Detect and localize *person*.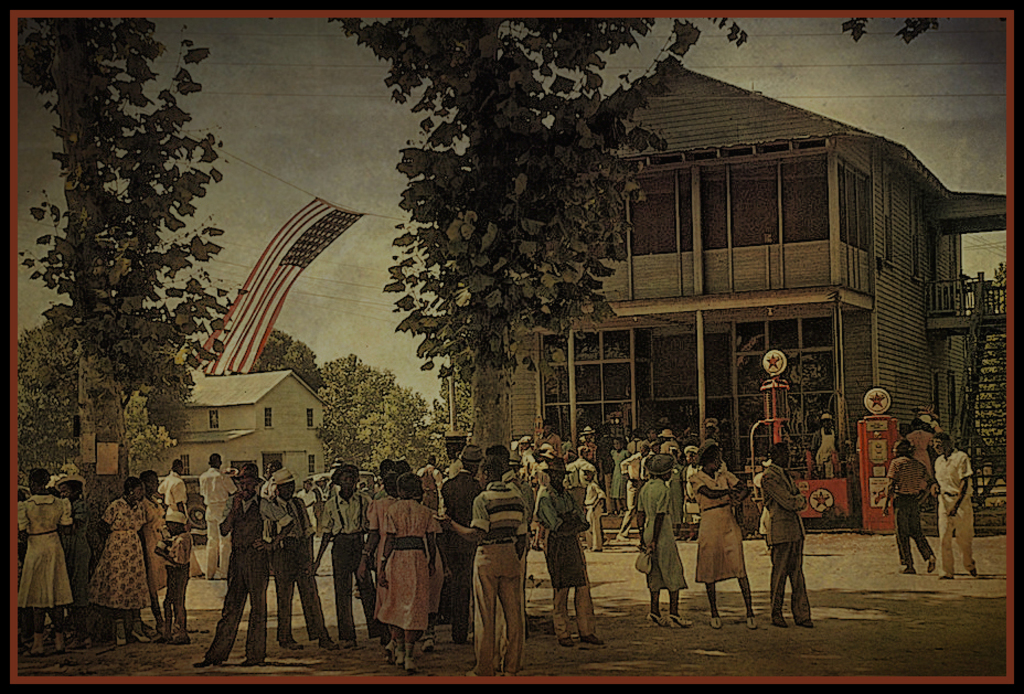
Localized at (x1=53, y1=476, x2=107, y2=651).
